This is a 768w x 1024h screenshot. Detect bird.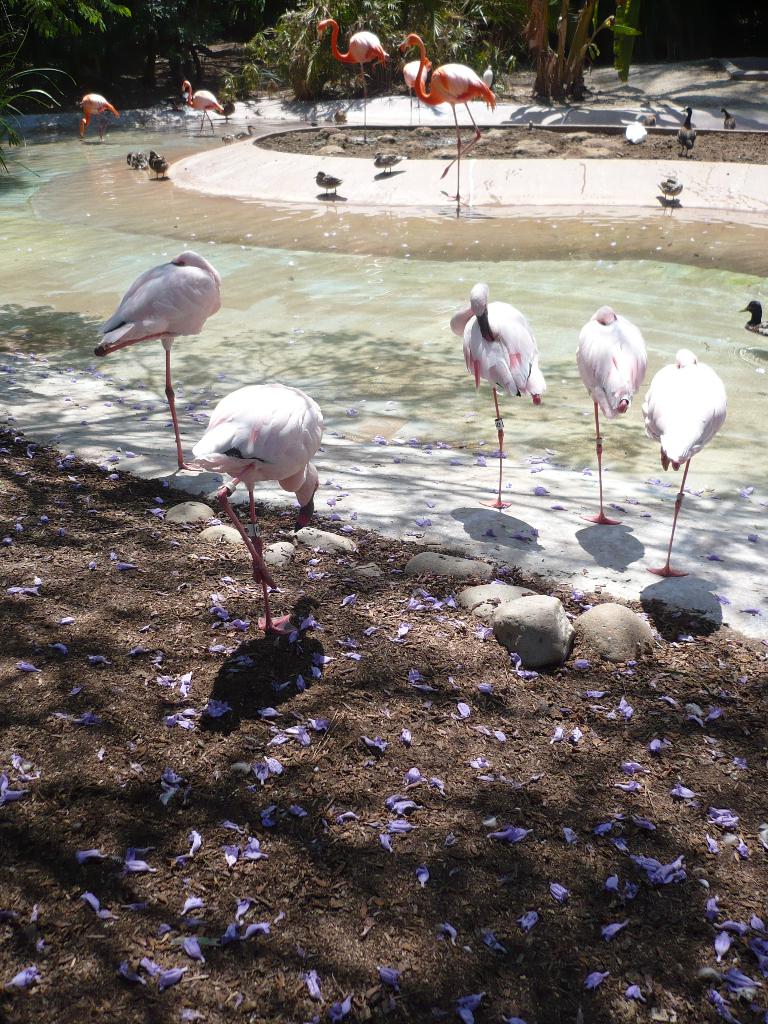
bbox=(623, 112, 650, 147).
